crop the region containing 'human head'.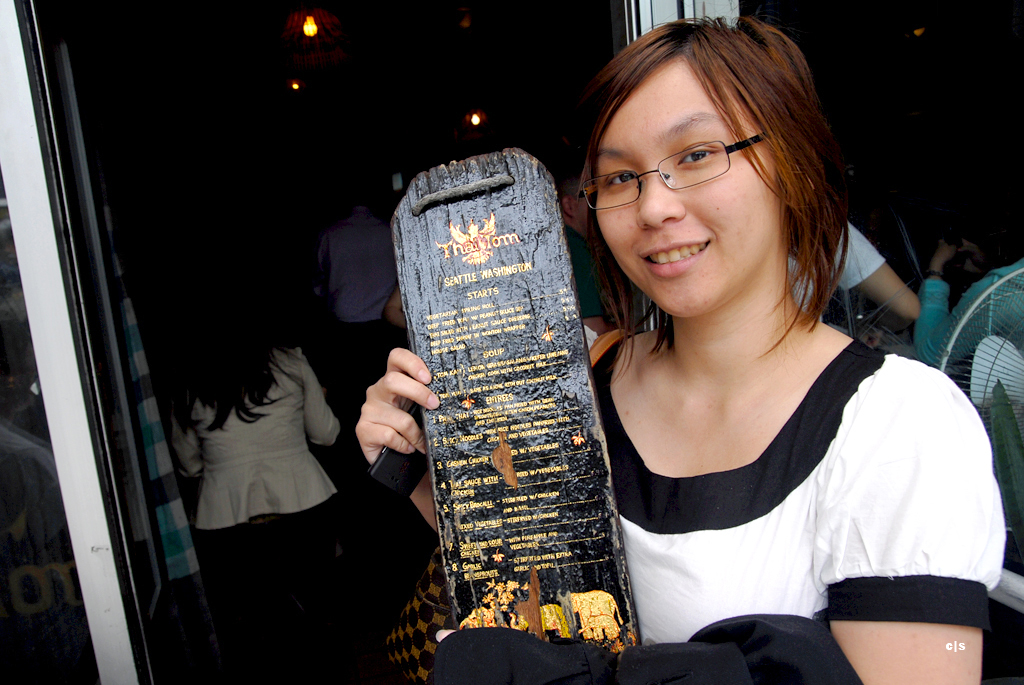
Crop region: left=562, top=14, right=875, bottom=338.
